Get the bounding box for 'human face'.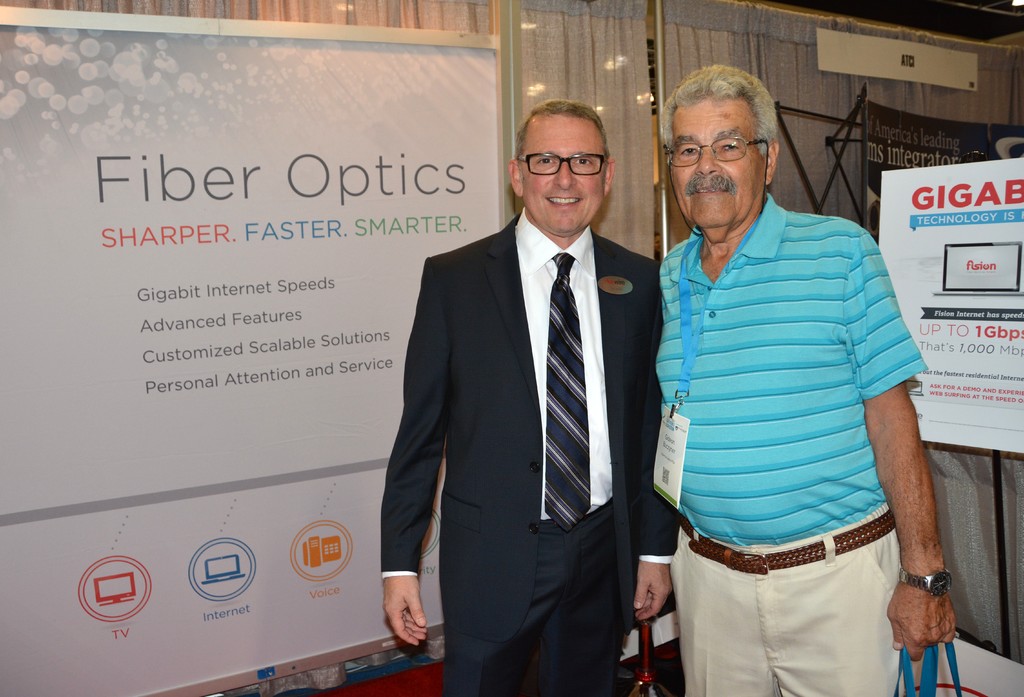
bbox(521, 111, 601, 237).
